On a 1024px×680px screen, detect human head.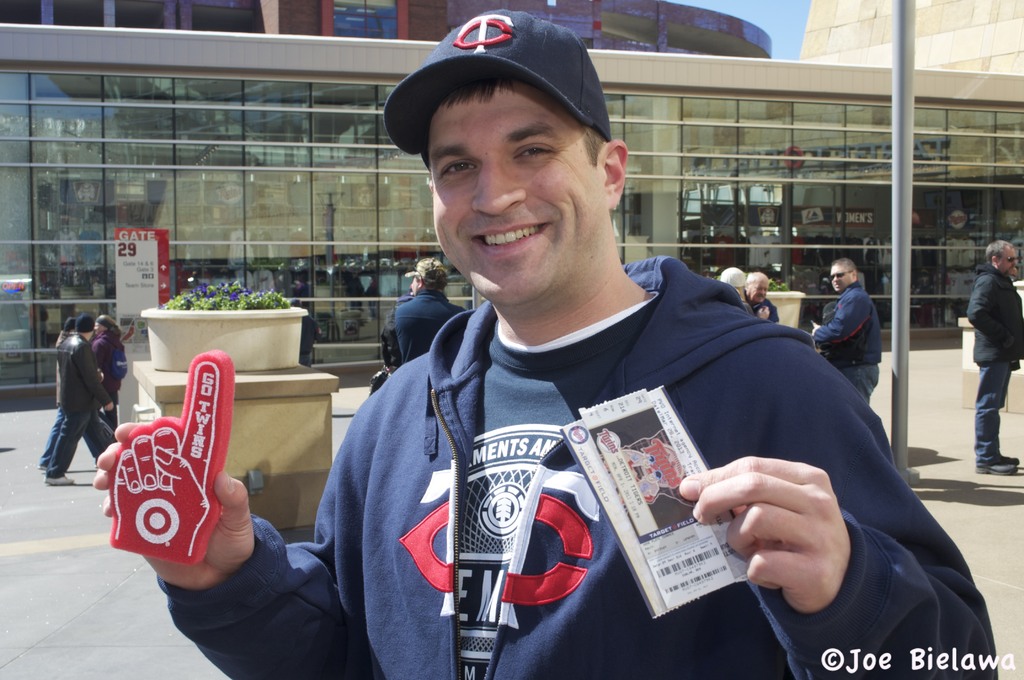
95:313:113:332.
